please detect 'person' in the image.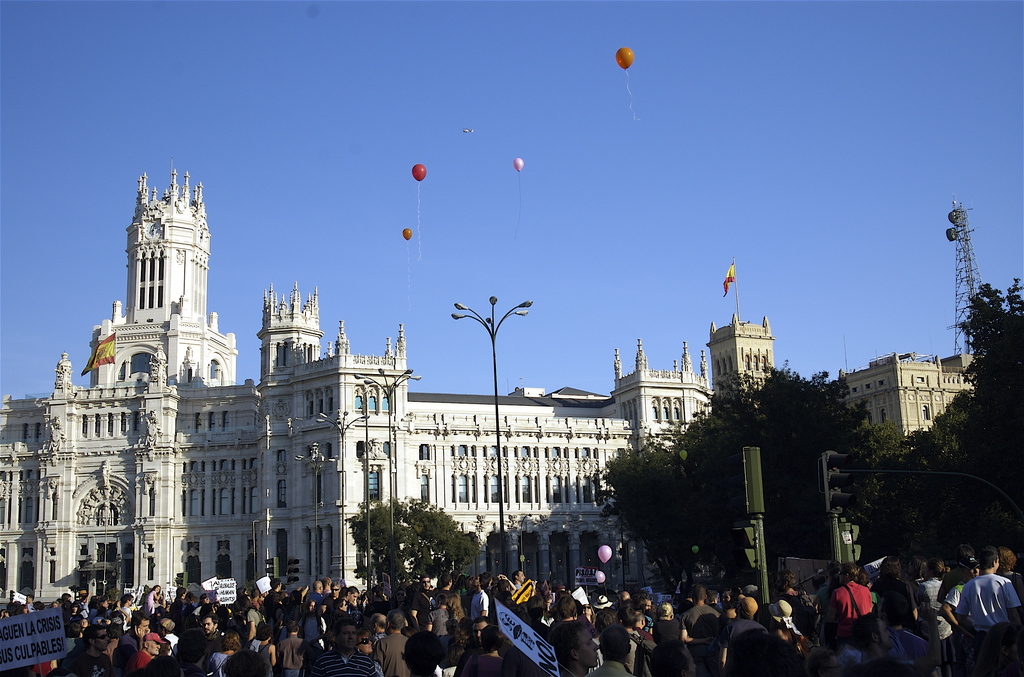
x1=235 y1=594 x2=250 y2=617.
